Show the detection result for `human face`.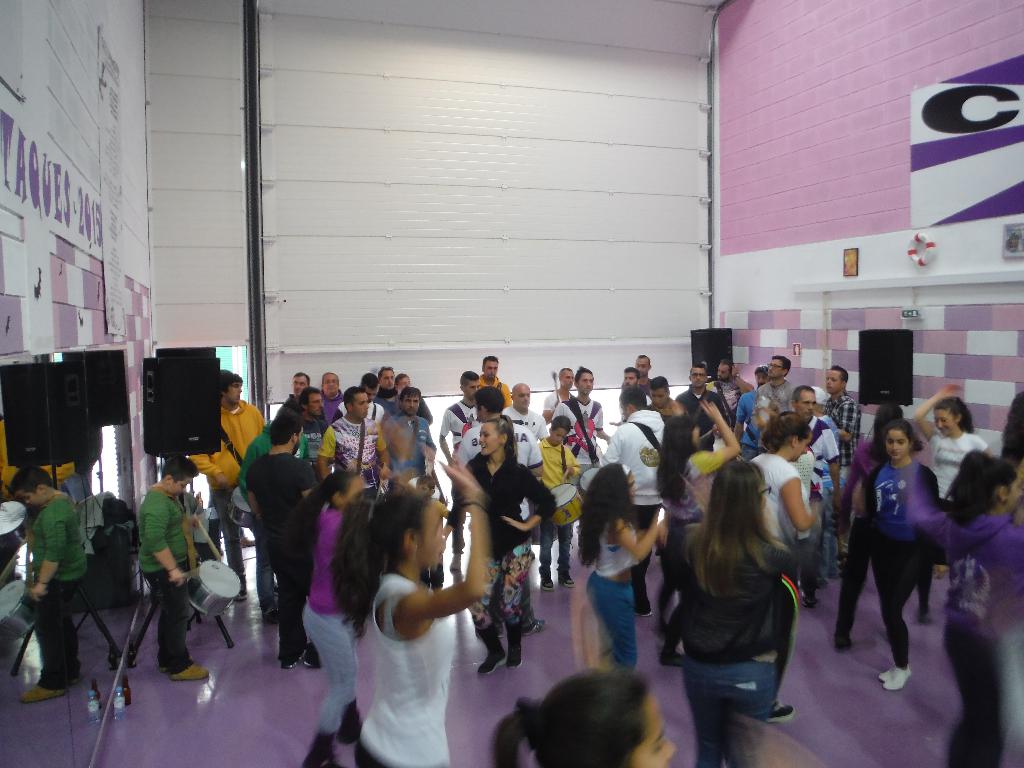
box(769, 358, 786, 375).
